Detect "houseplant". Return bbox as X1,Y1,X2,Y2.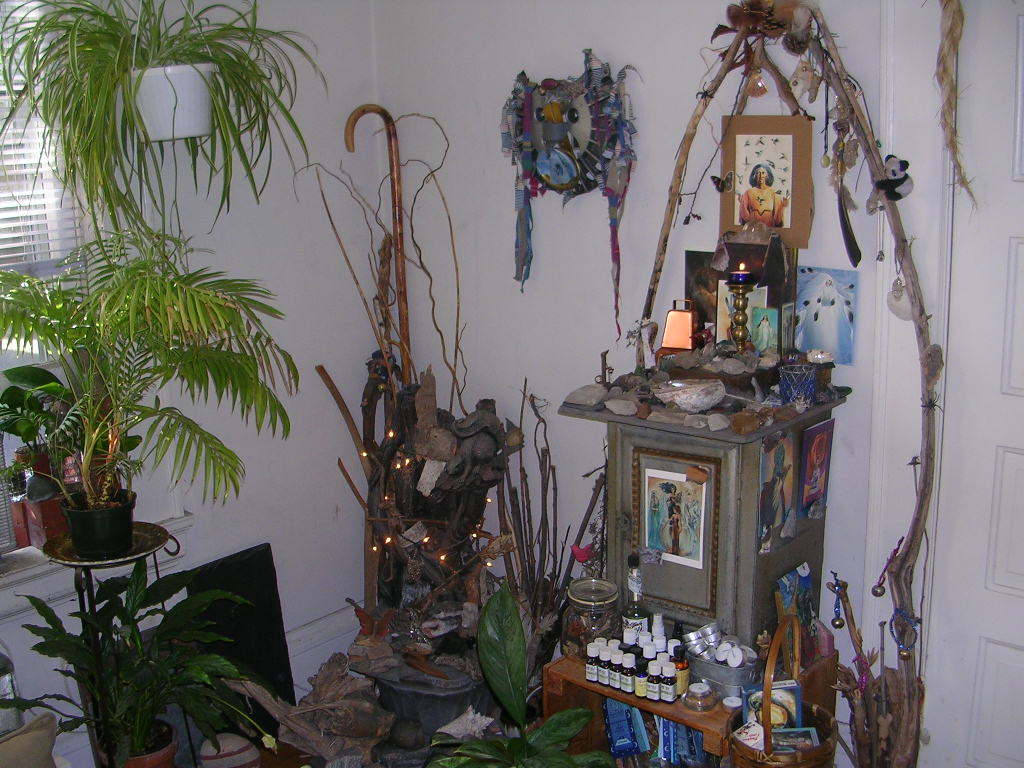
0,0,338,266.
